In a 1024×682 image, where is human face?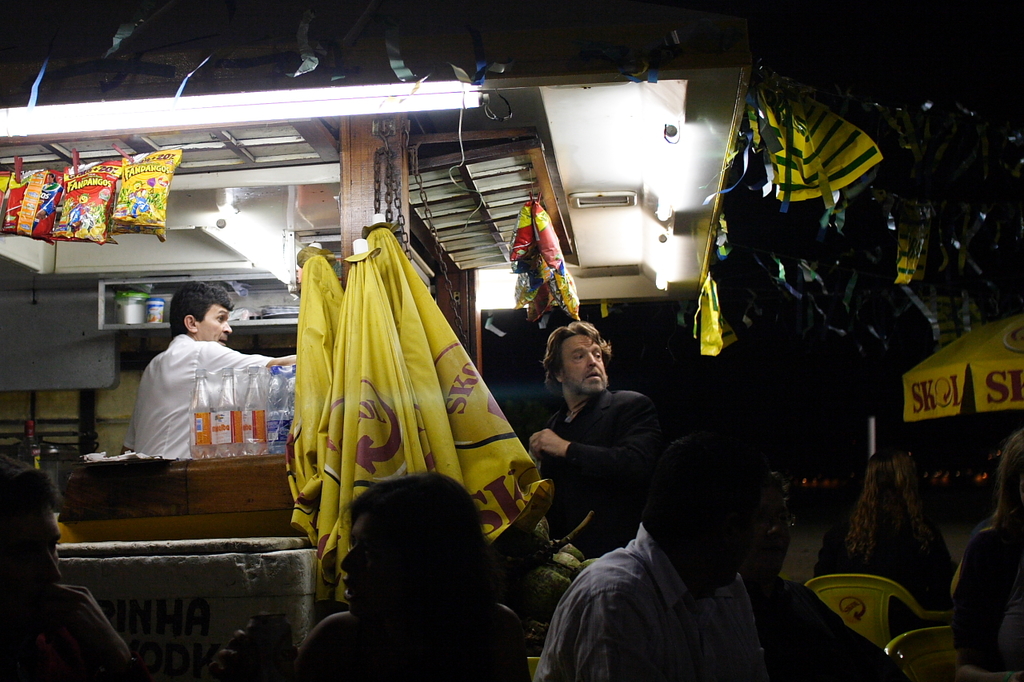
l=563, t=334, r=606, b=389.
